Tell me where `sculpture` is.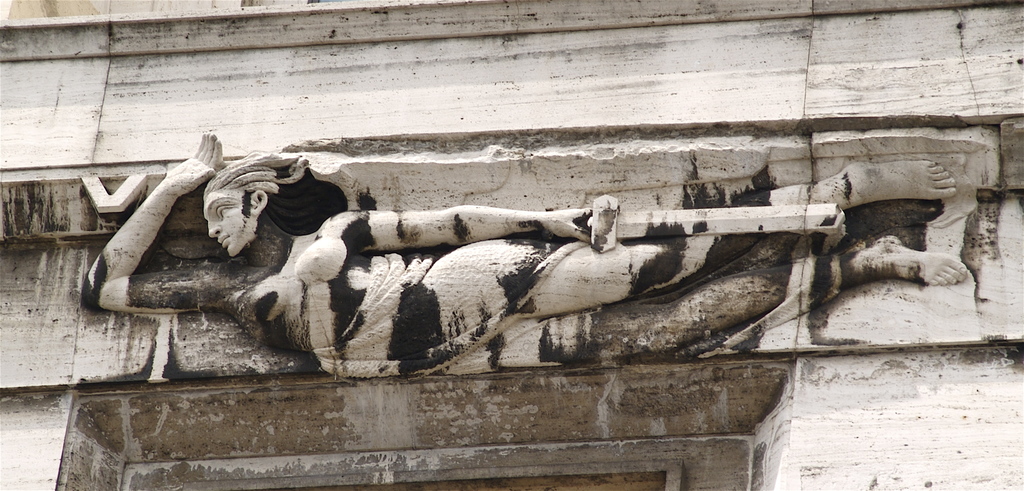
`sculpture` is at box=[82, 125, 907, 392].
